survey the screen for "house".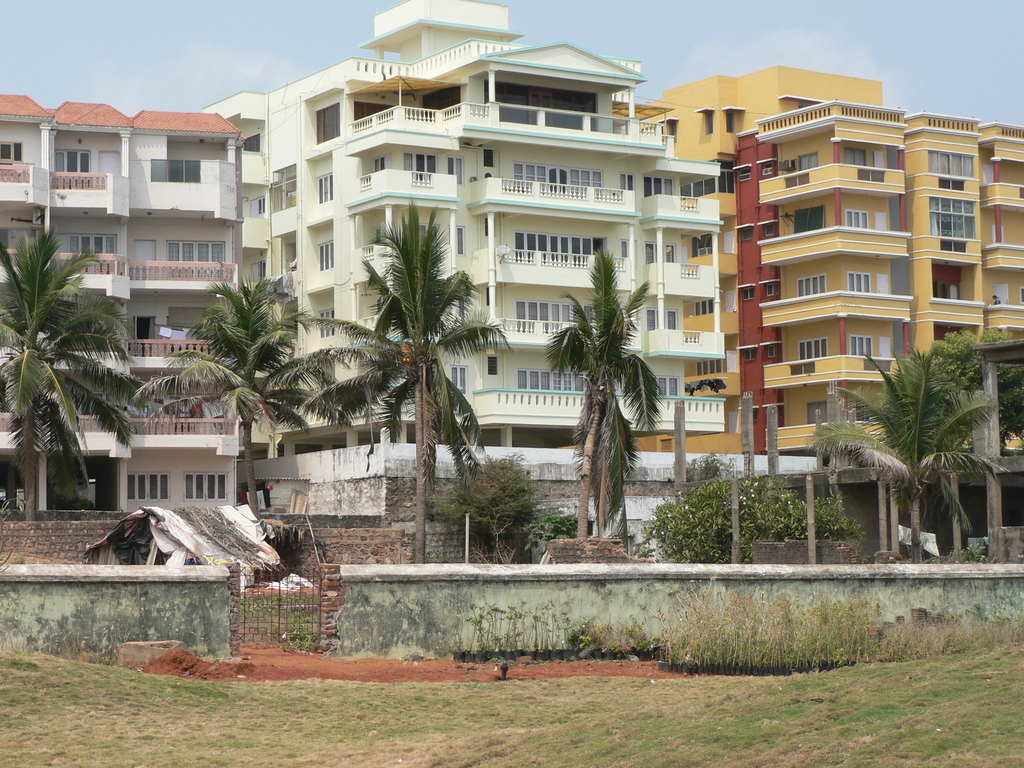
Survey found: Rect(496, 292, 613, 316).
